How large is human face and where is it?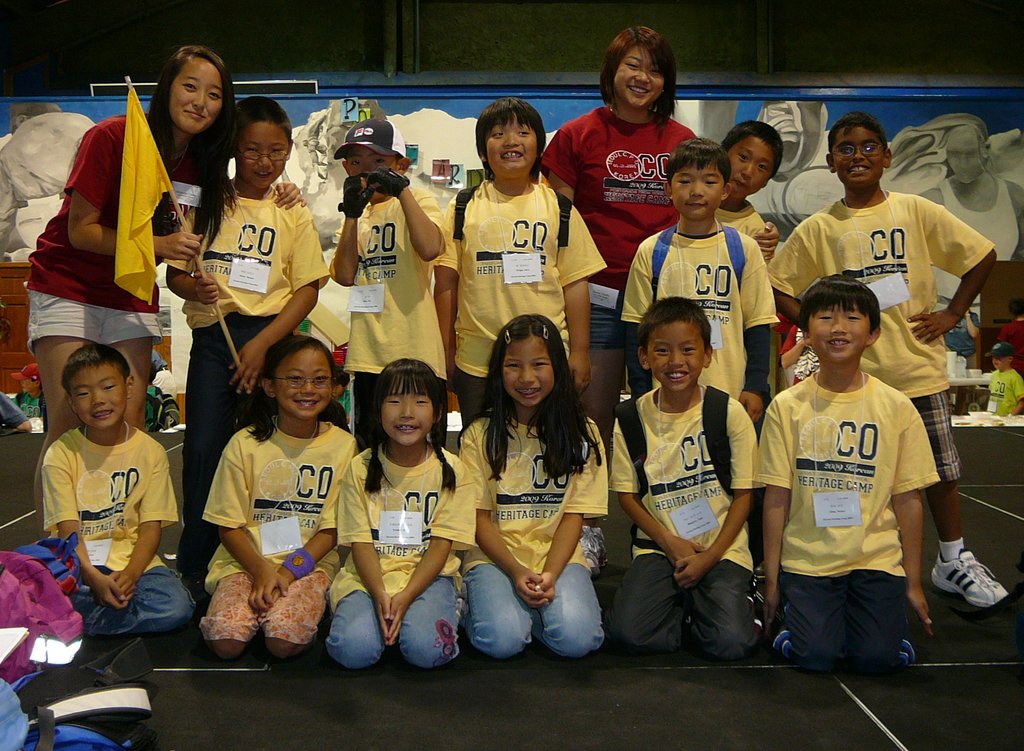
Bounding box: (left=613, top=50, right=666, bottom=109).
